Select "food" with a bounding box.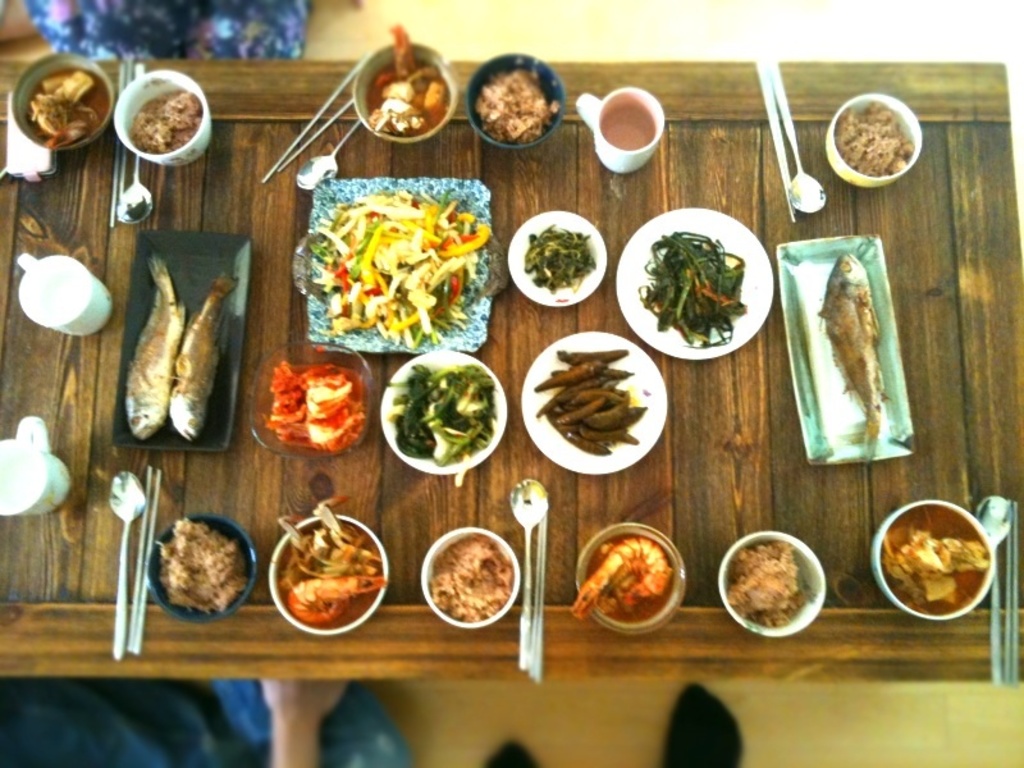
Rect(294, 192, 485, 348).
